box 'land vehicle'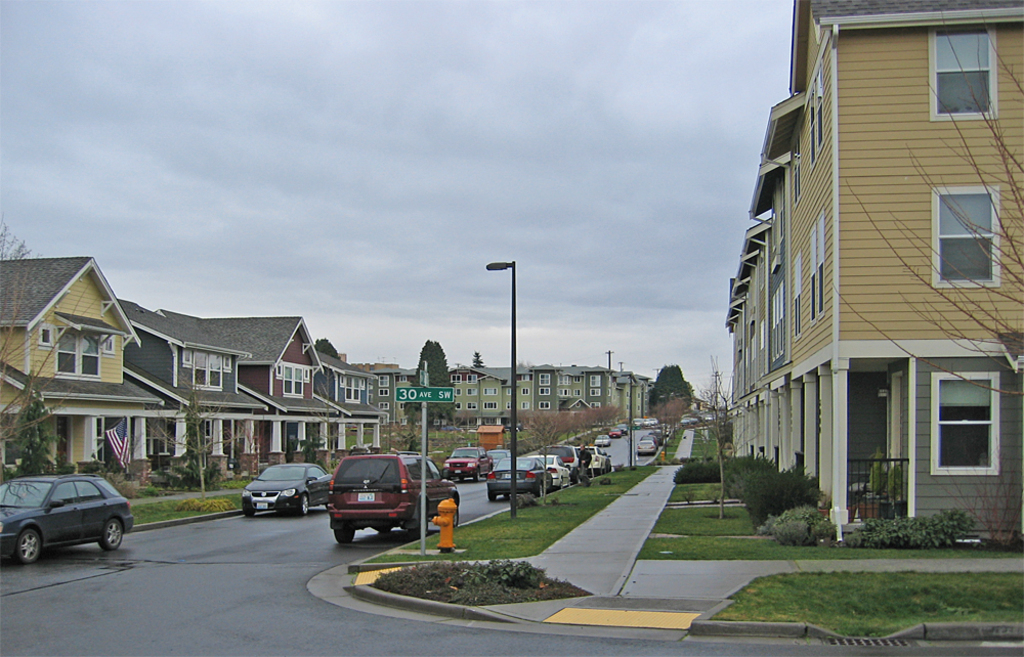
locate(323, 453, 461, 540)
